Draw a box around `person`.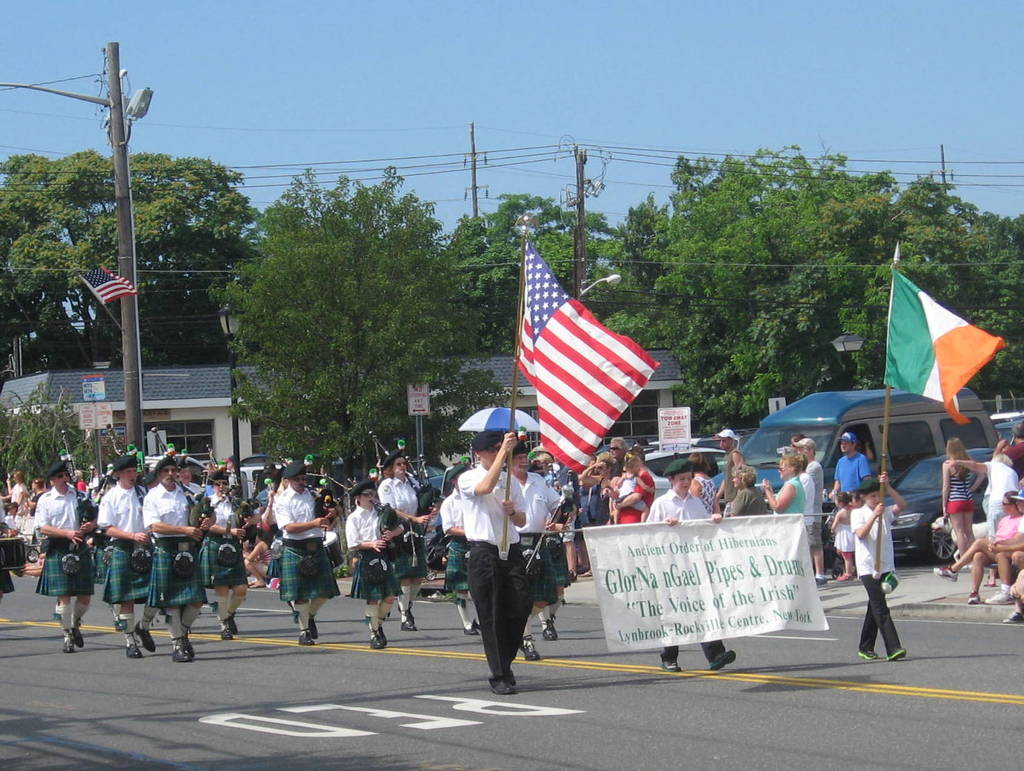
x1=659 y1=458 x2=735 y2=668.
